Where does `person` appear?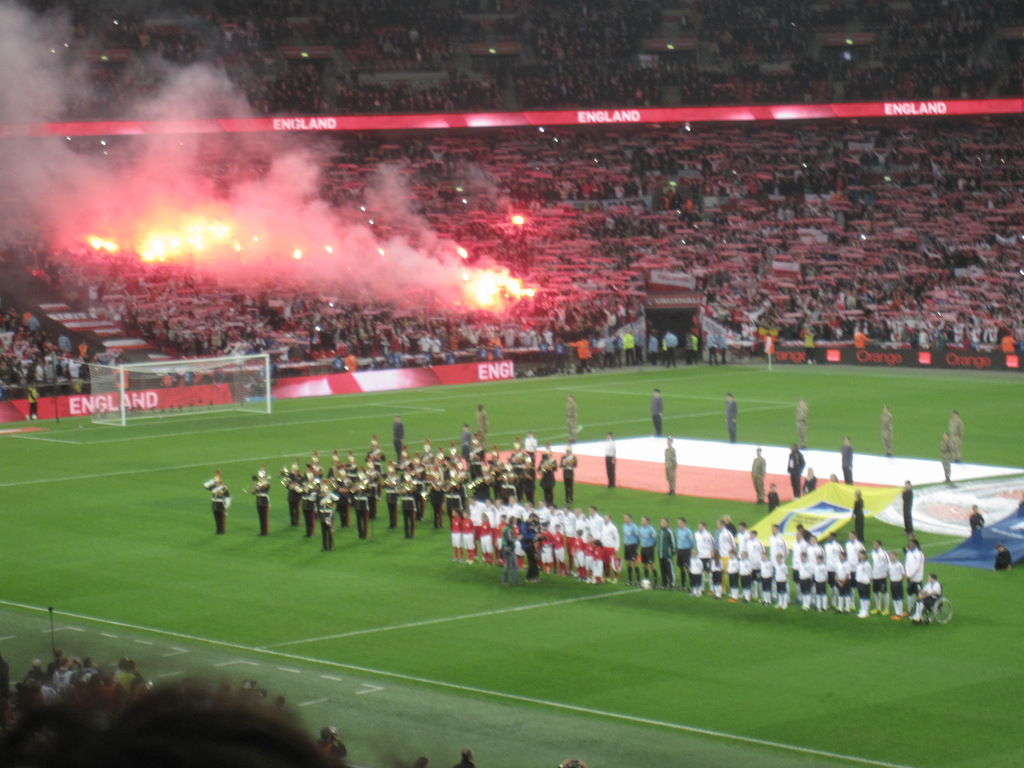
Appears at l=565, t=394, r=581, b=444.
